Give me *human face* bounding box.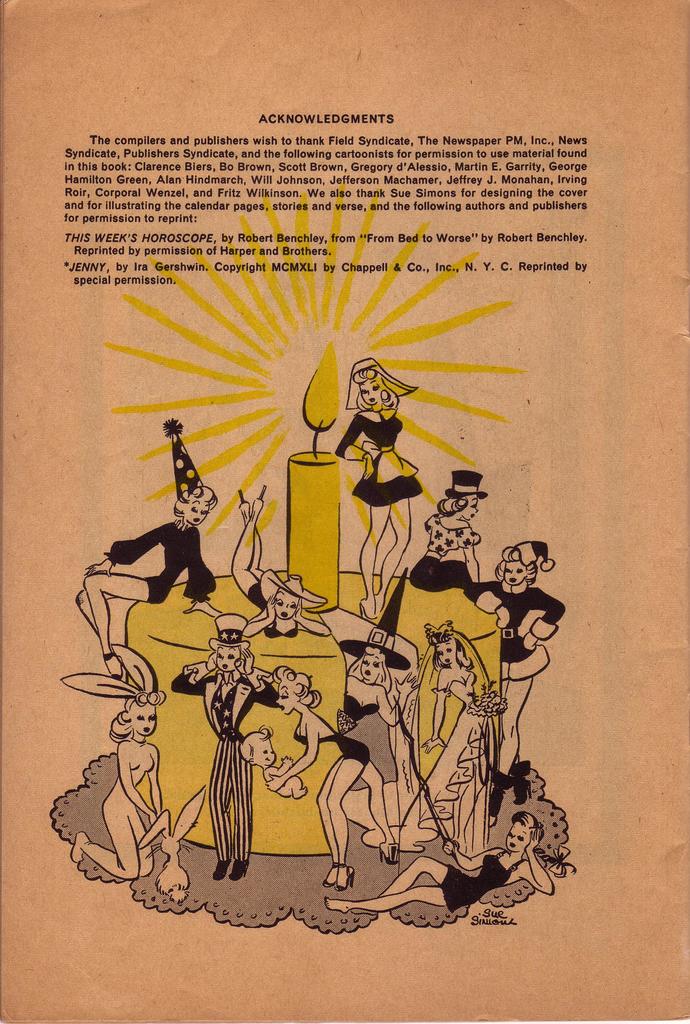
locate(359, 655, 384, 681).
